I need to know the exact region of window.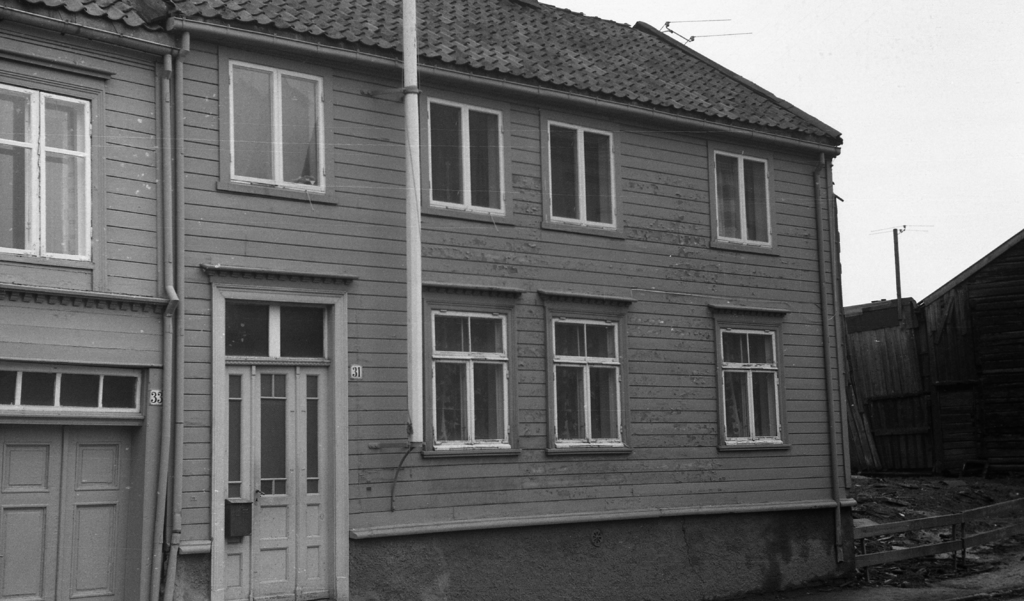
Region: 714,332,788,457.
